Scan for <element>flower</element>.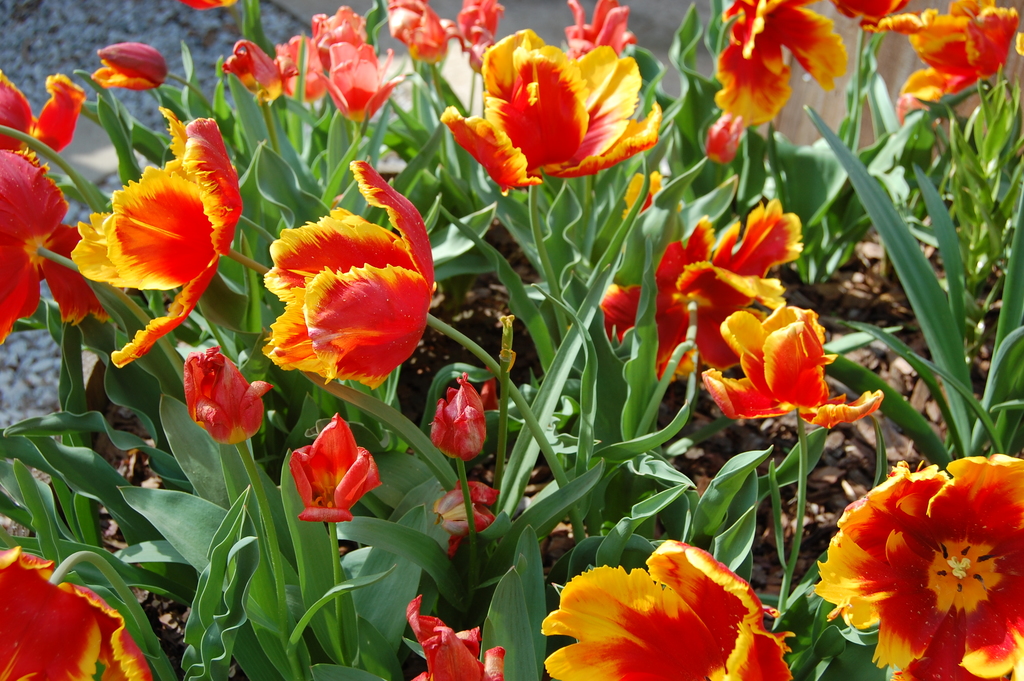
Scan result: {"left": 698, "top": 302, "right": 884, "bottom": 435}.
